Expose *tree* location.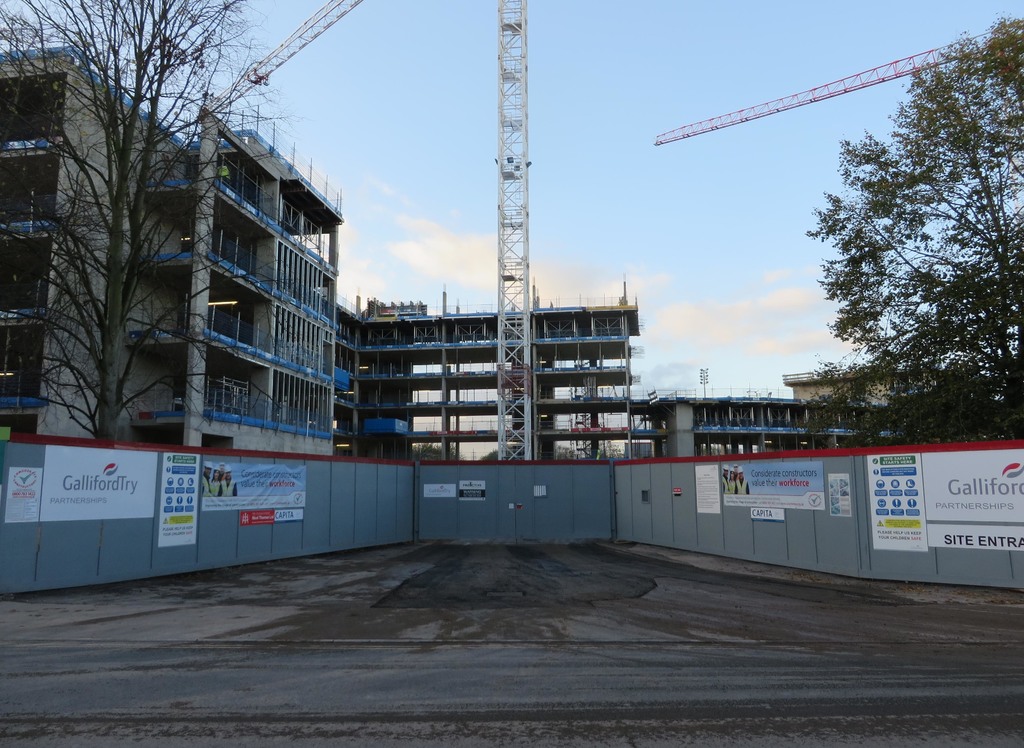
Exposed at (759, 45, 1007, 468).
